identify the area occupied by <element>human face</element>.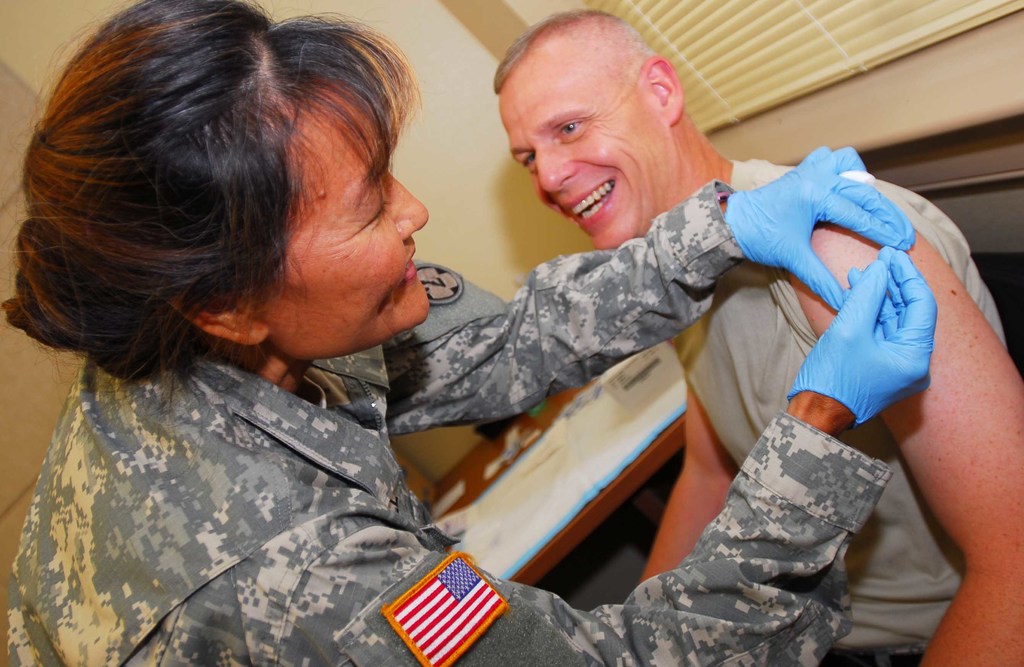
Area: Rect(275, 92, 431, 345).
